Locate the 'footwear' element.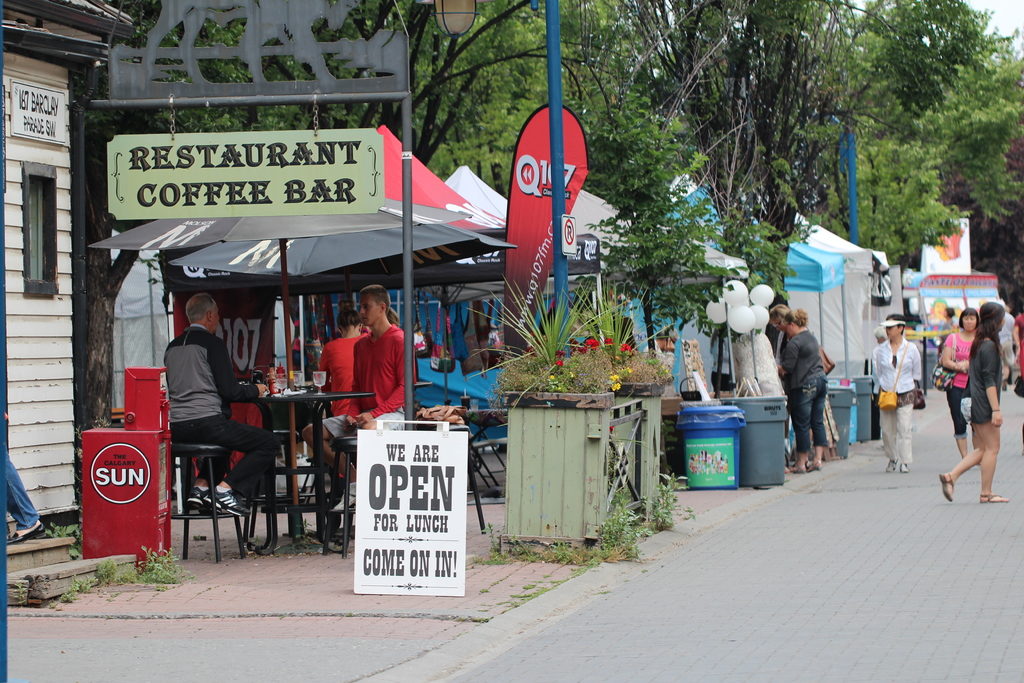
Element bbox: box=[213, 483, 246, 516].
